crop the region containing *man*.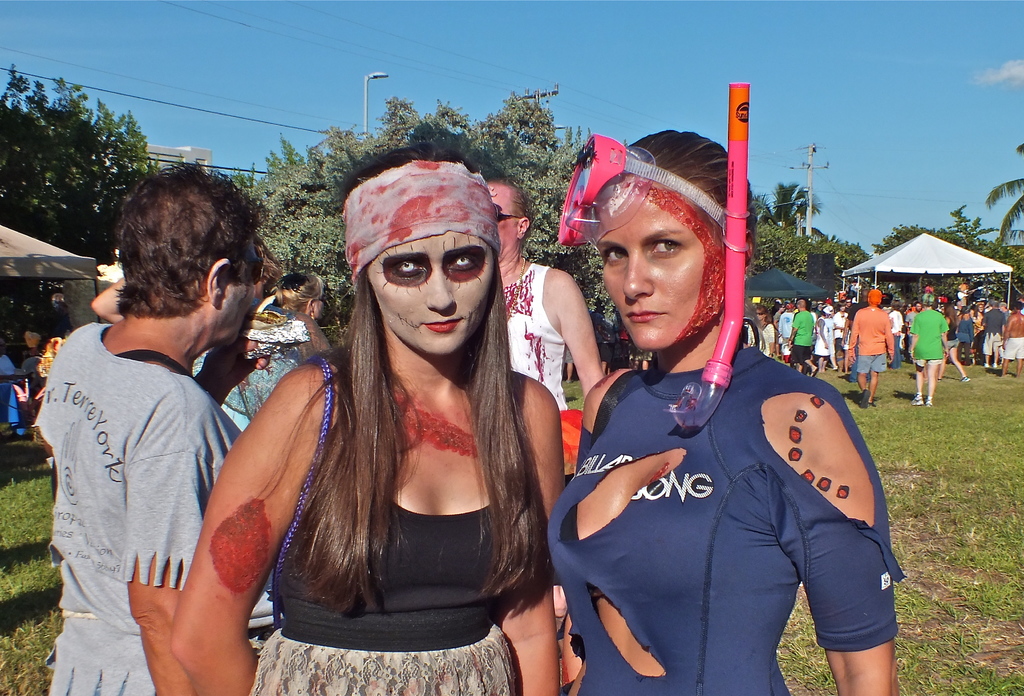
Crop region: 910:295:943:414.
